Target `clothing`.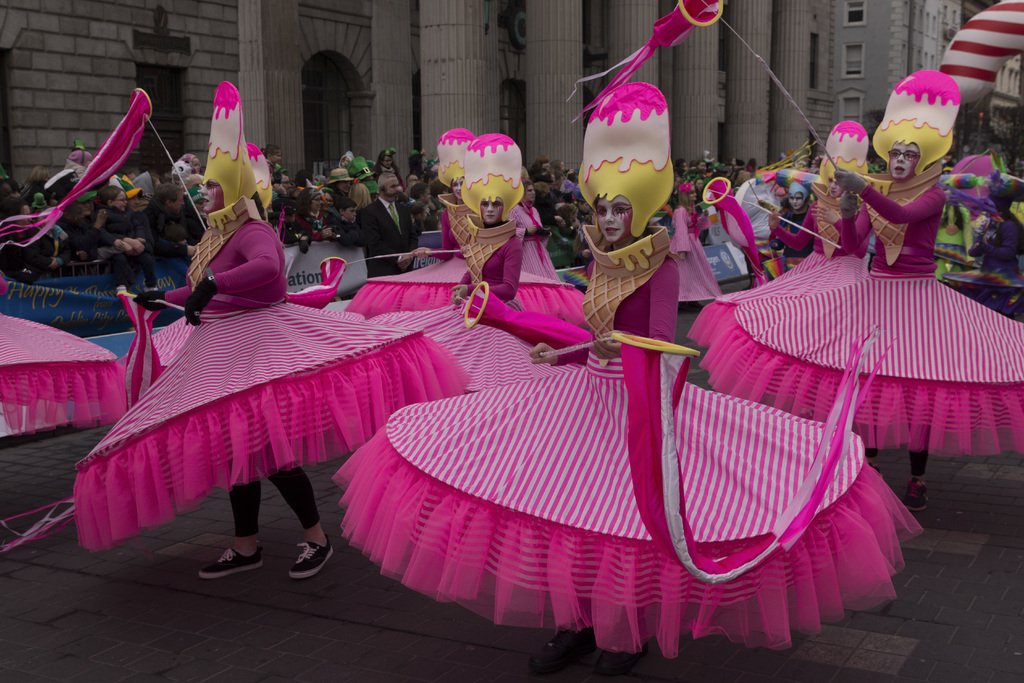
Target region: (x1=653, y1=204, x2=723, y2=314).
